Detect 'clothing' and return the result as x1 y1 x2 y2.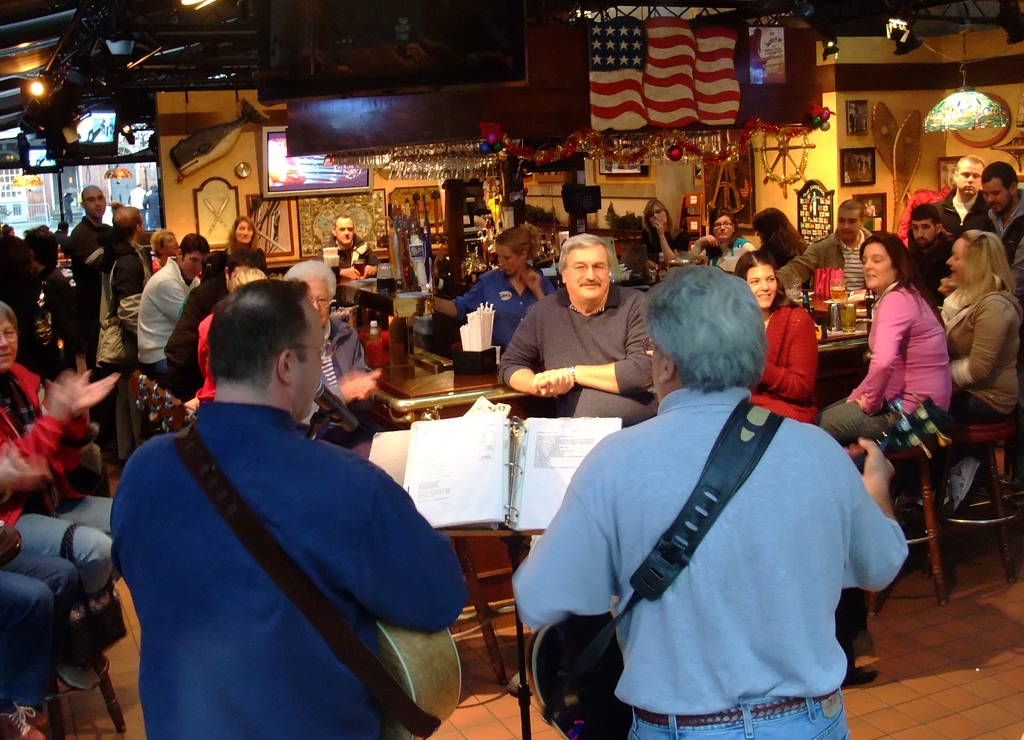
816 275 954 440.
